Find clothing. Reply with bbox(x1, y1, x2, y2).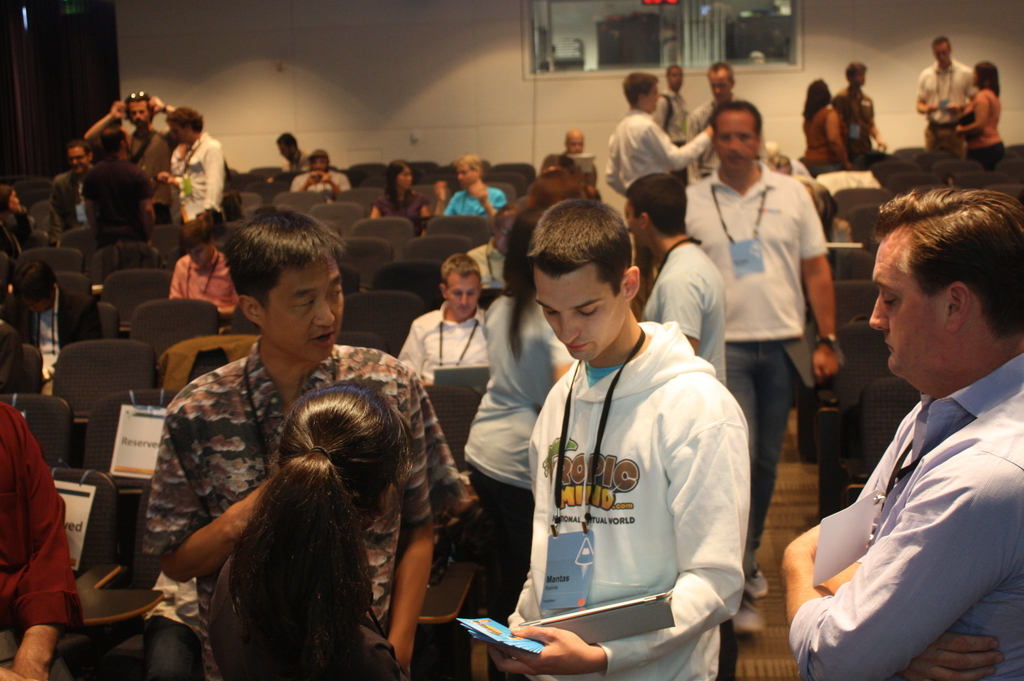
bbox(164, 250, 231, 310).
